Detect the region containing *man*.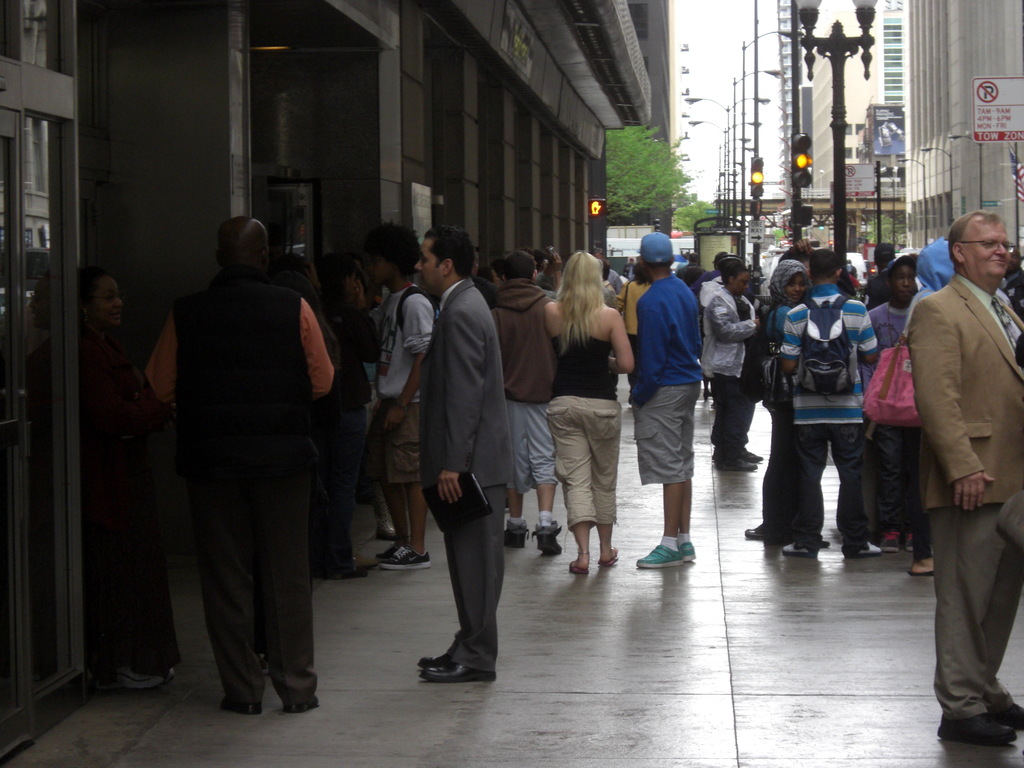
(694,248,753,292).
